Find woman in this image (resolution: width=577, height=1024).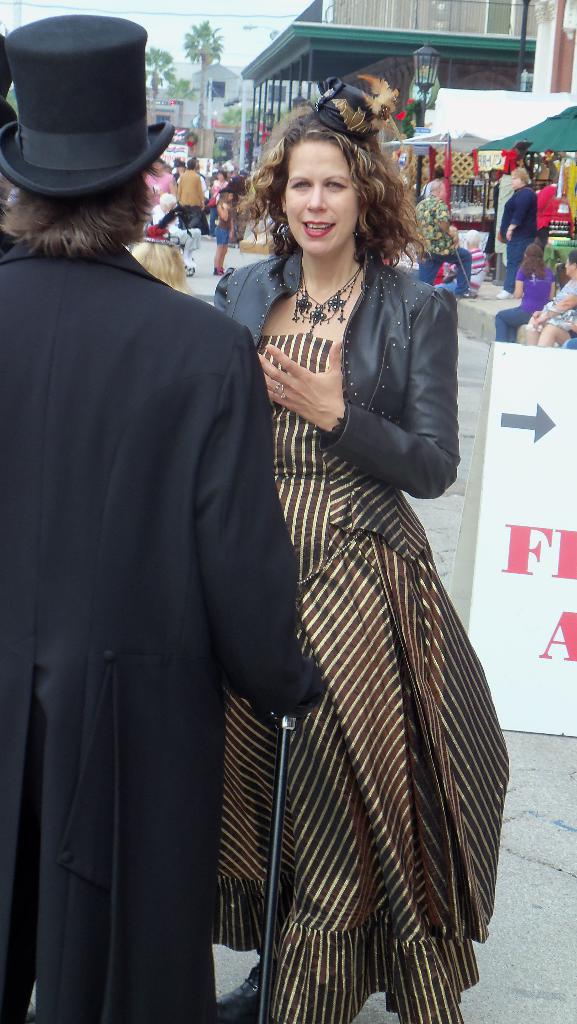
crop(521, 254, 576, 350).
